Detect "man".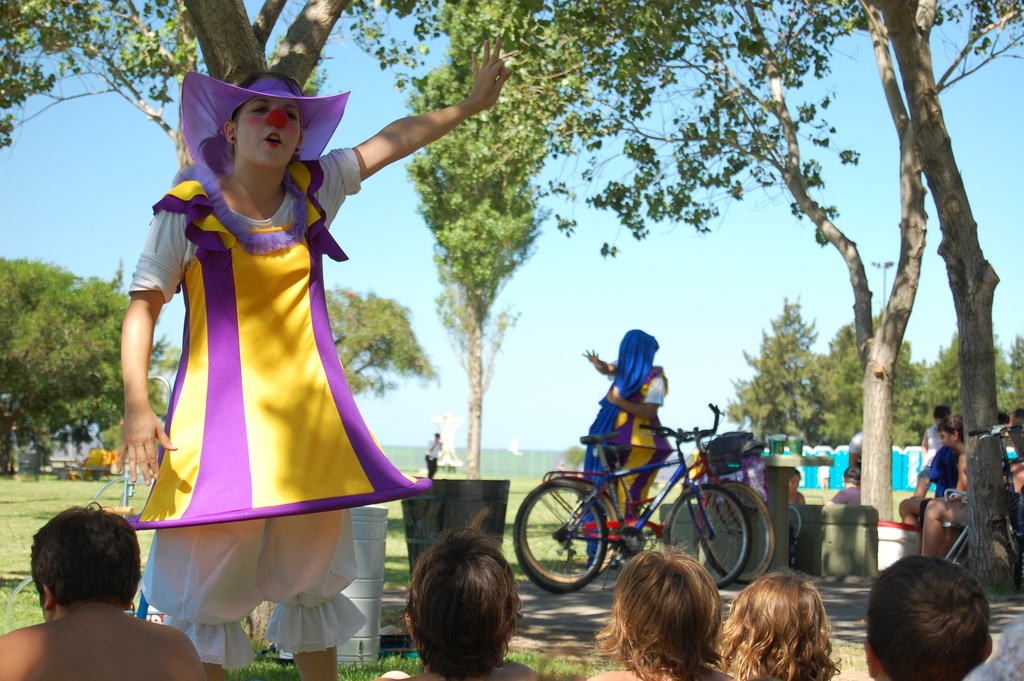
Detected at {"left": 849, "top": 542, "right": 1010, "bottom": 680}.
